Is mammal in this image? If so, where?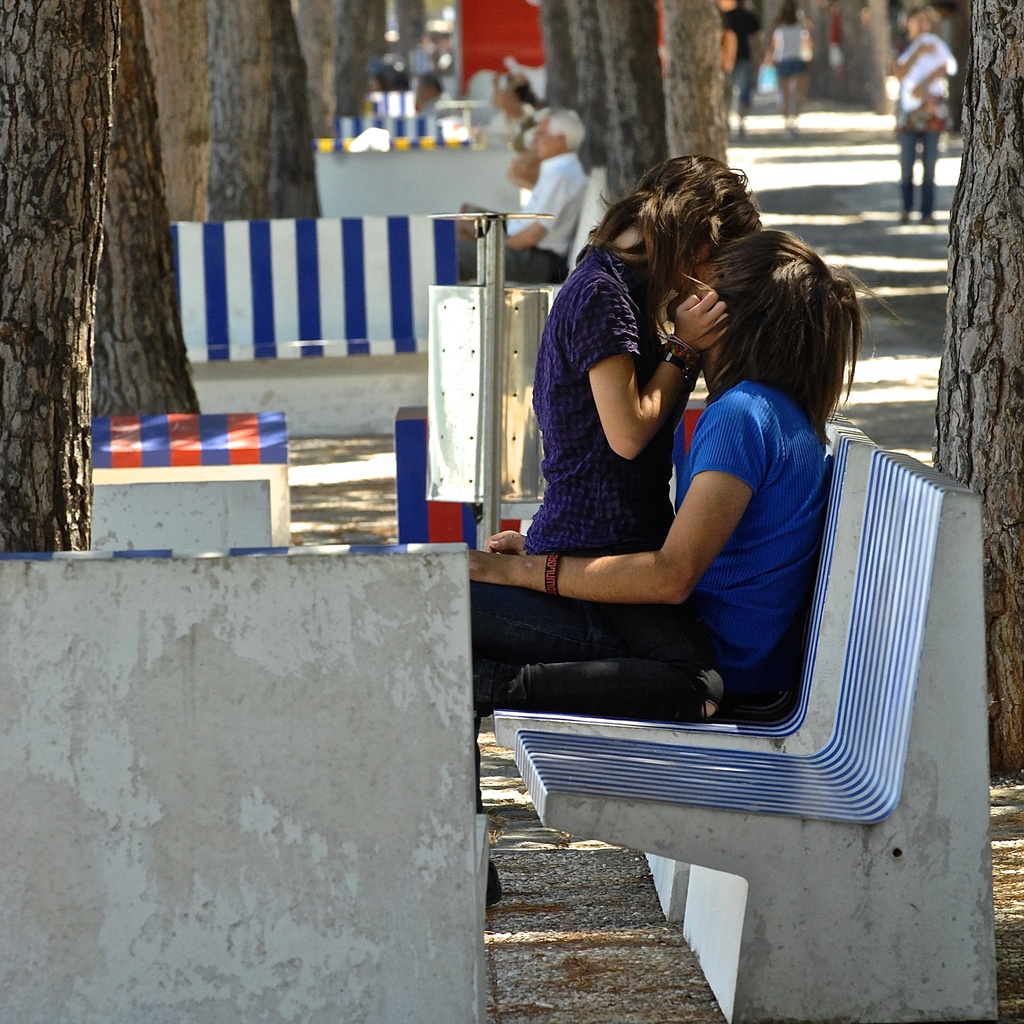
Yes, at l=498, t=152, r=760, b=722.
